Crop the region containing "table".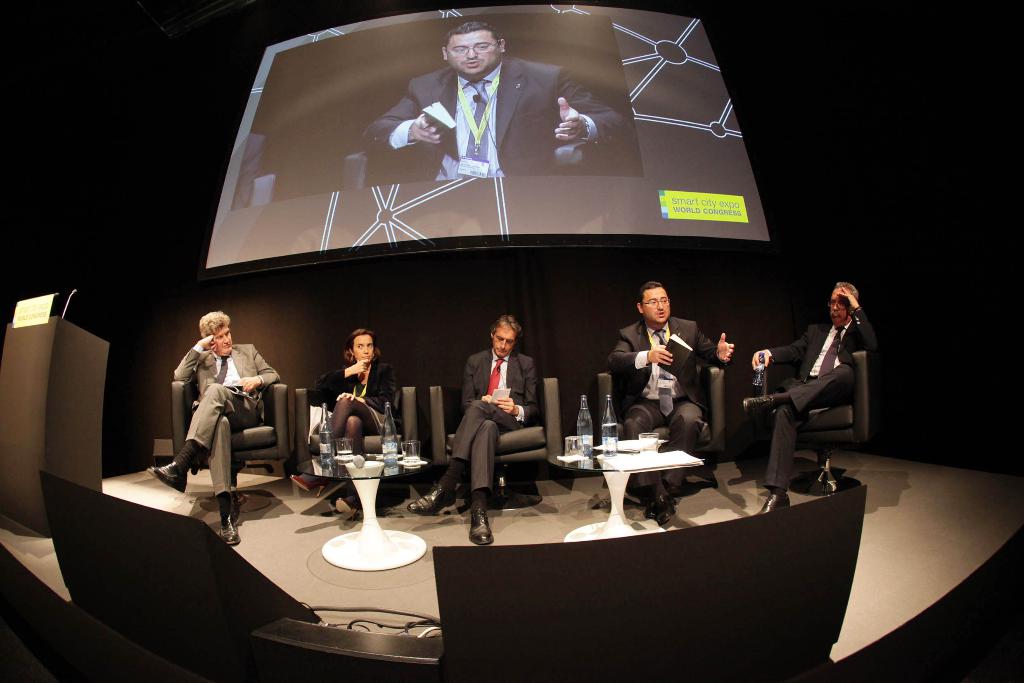
Crop region: 529/428/708/529.
